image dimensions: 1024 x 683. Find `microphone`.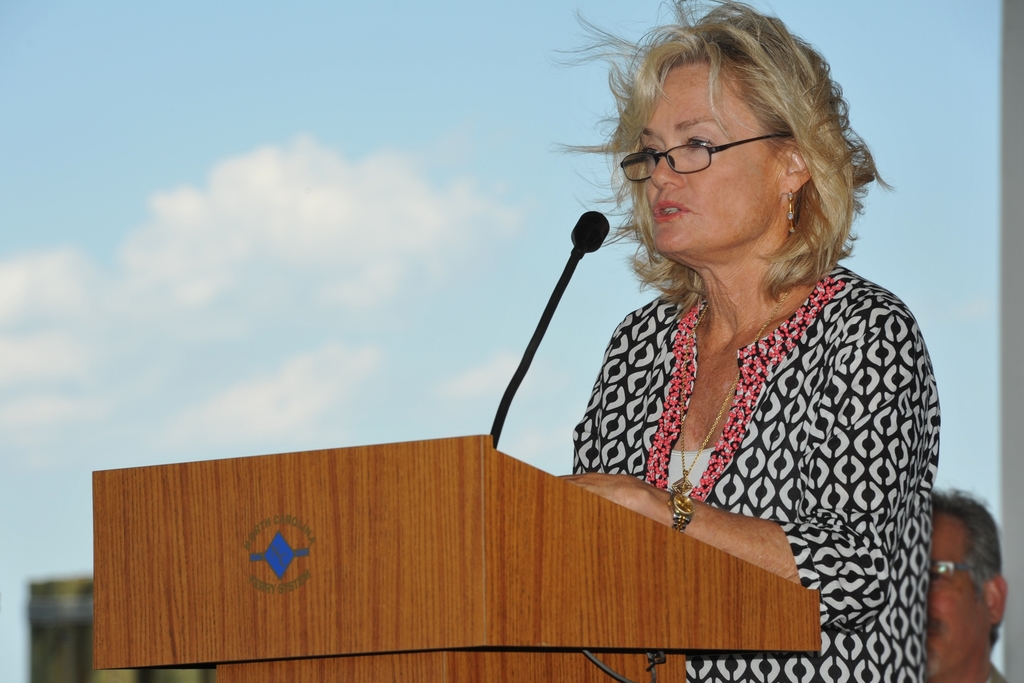
[x1=489, y1=209, x2=614, y2=449].
